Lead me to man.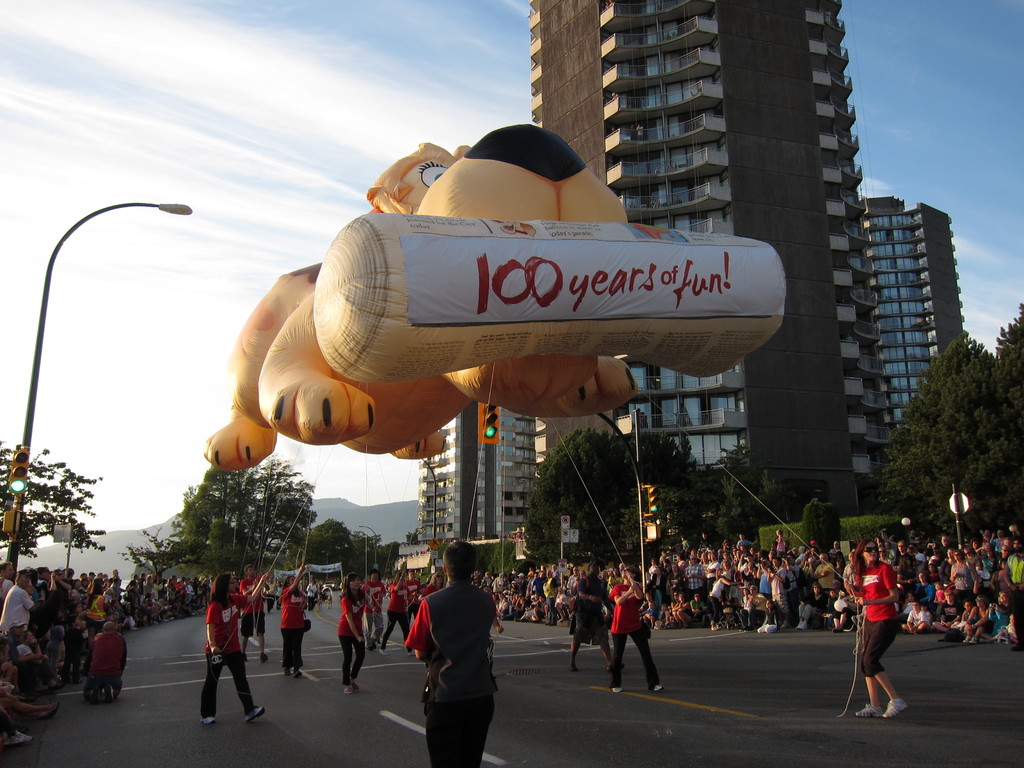
Lead to {"x1": 239, "y1": 559, "x2": 269, "y2": 660}.
